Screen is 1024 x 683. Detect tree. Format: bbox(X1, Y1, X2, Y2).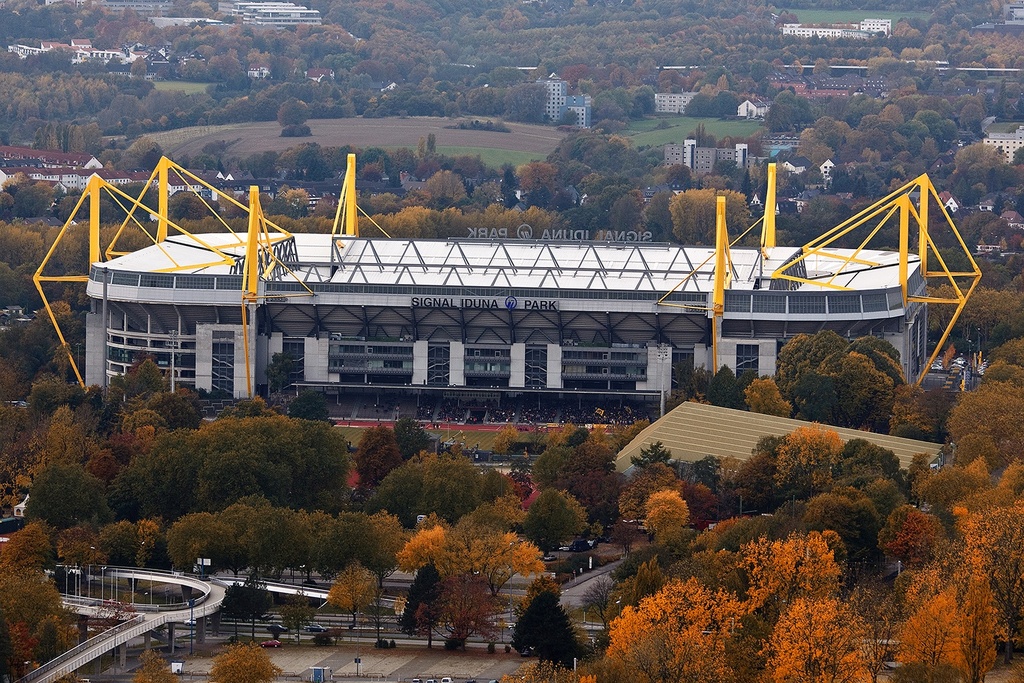
bbox(840, 434, 900, 488).
